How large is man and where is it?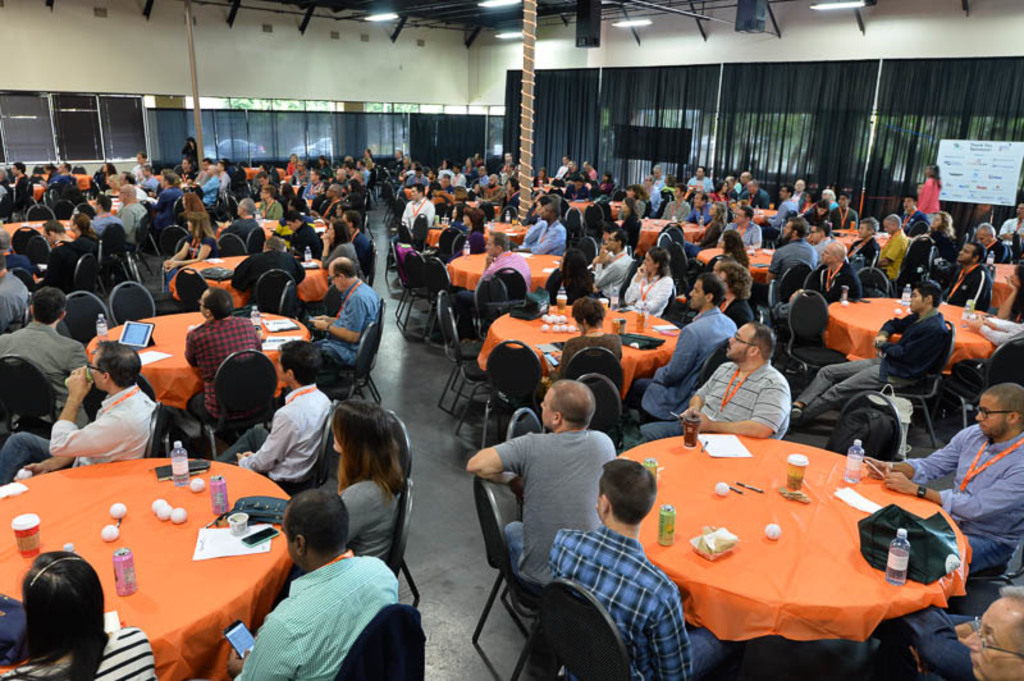
Bounding box: [712,200,764,247].
